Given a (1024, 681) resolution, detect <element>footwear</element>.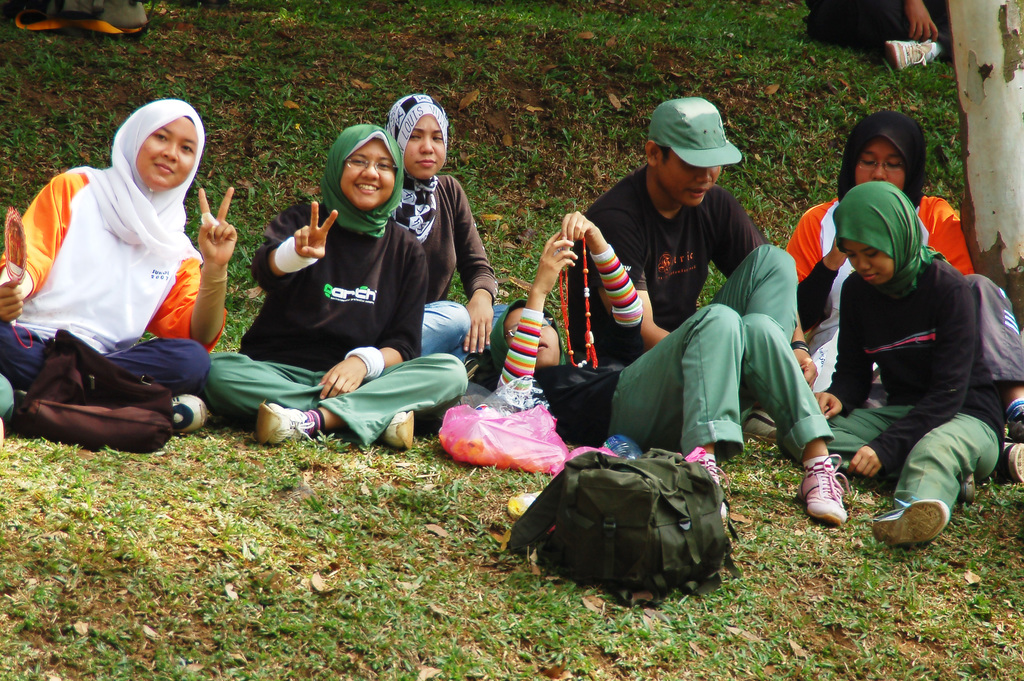
locate(795, 452, 856, 519).
